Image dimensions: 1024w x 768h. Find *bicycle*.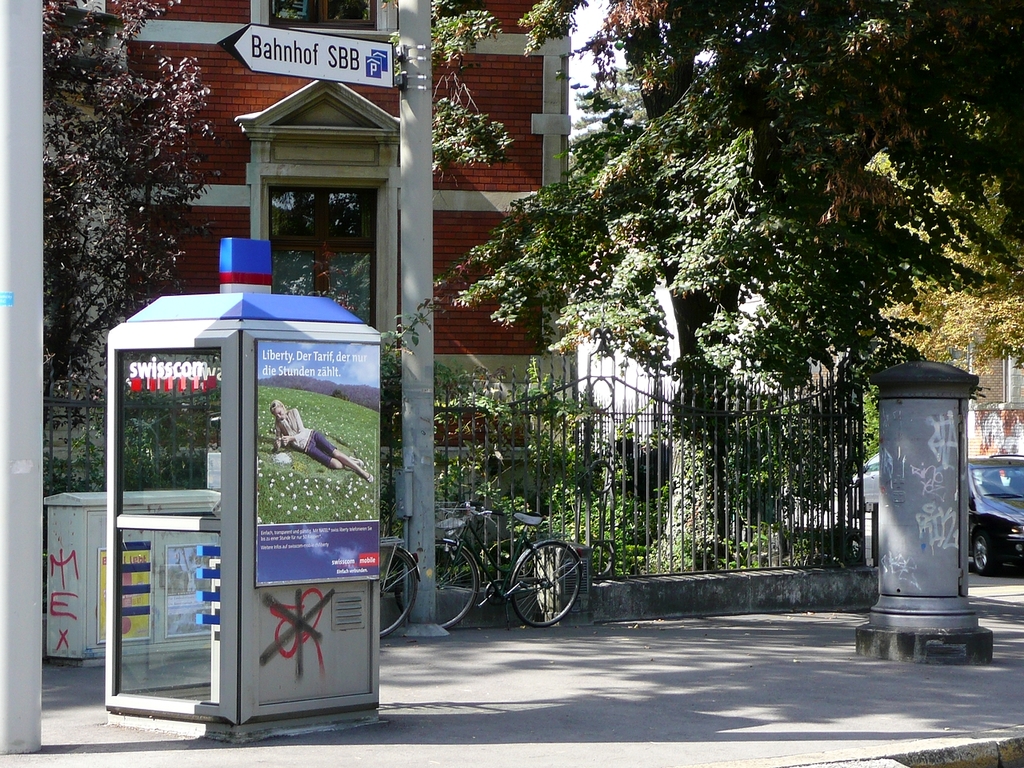
bbox(434, 509, 594, 638).
